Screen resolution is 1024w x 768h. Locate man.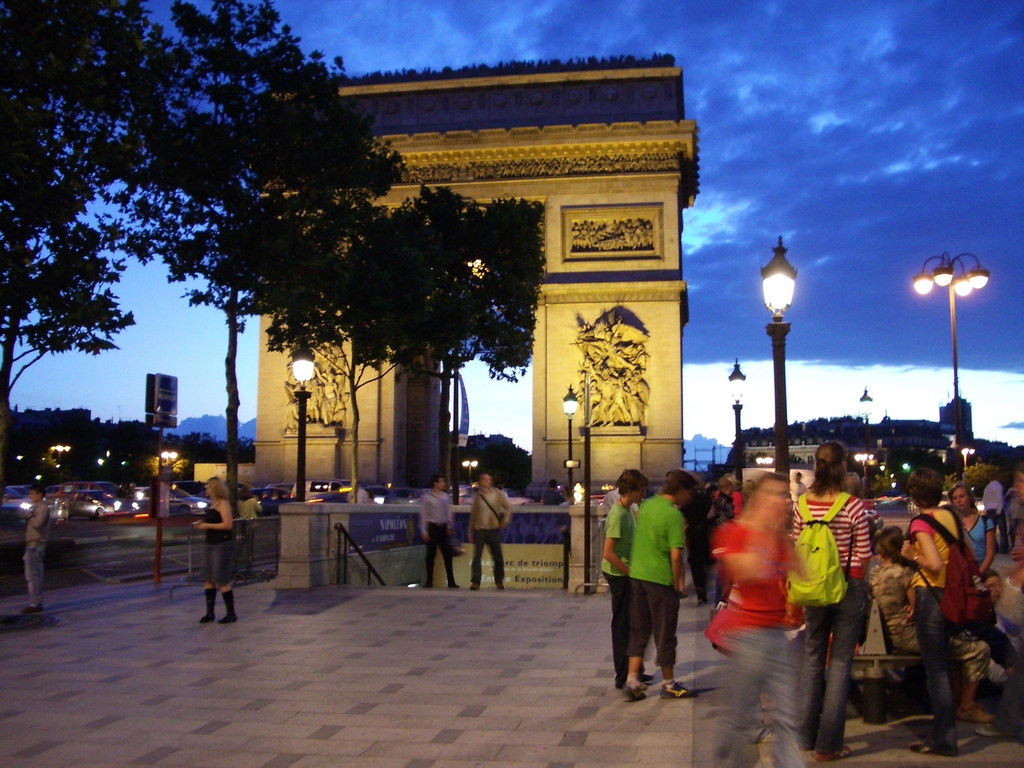
419,476,461,591.
